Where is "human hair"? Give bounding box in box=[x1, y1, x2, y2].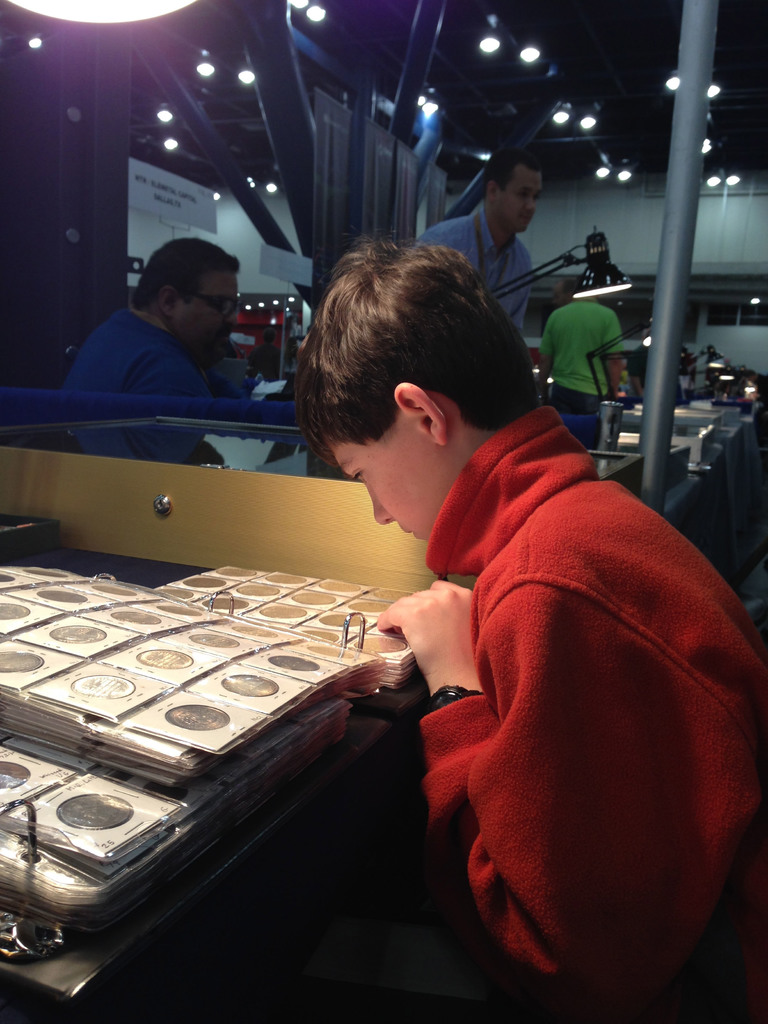
box=[129, 236, 241, 311].
